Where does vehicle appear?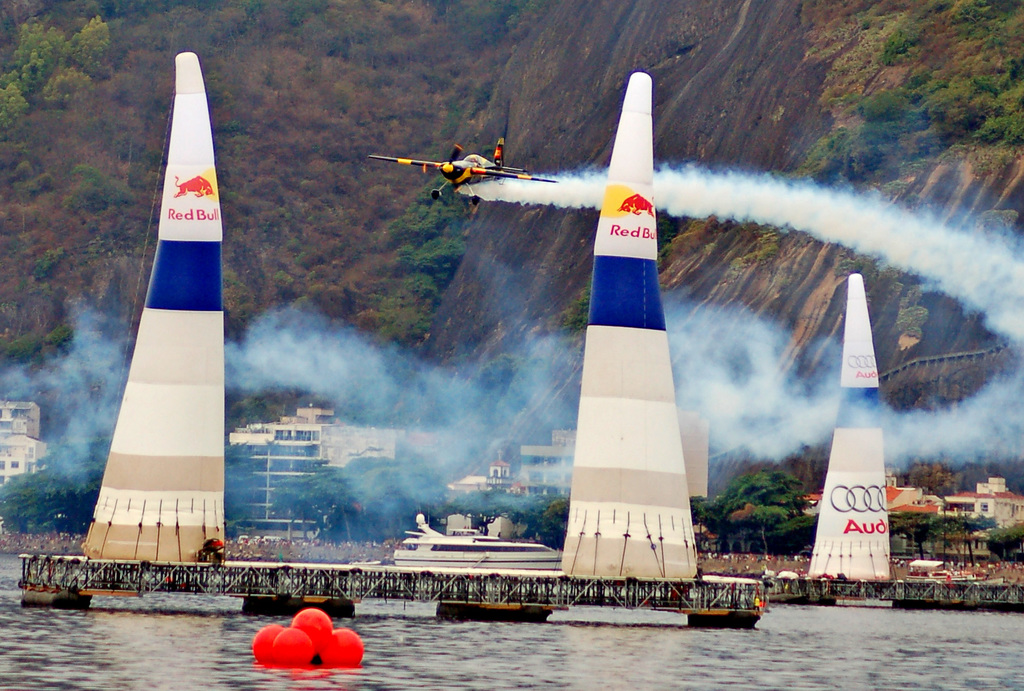
Appears at 261:534:287:544.
